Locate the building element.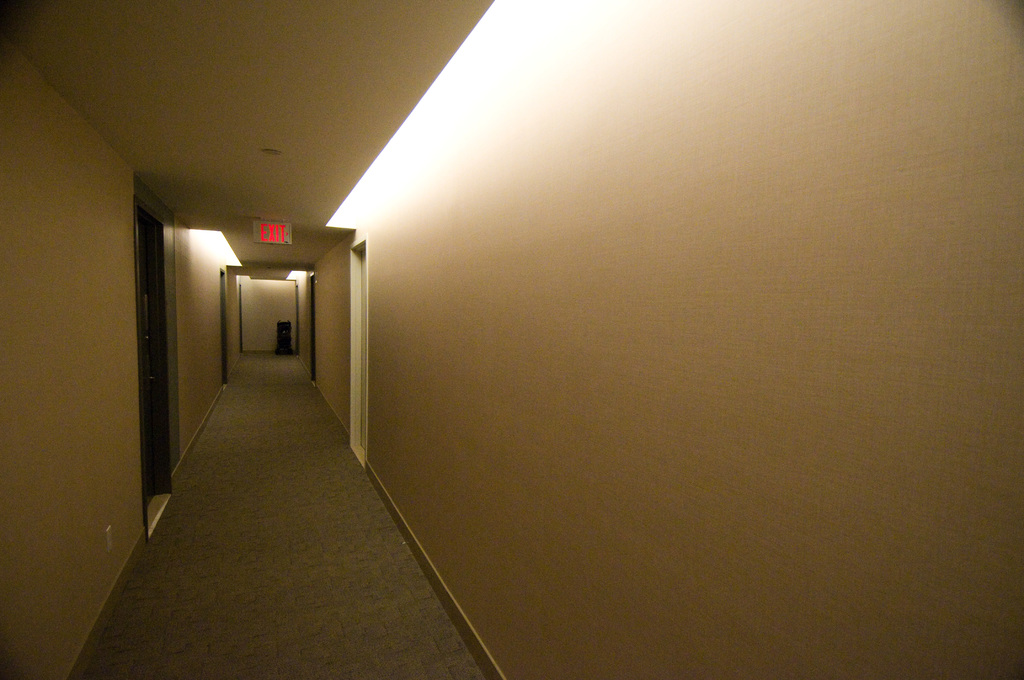
Element bbox: (2,0,1023,679).
